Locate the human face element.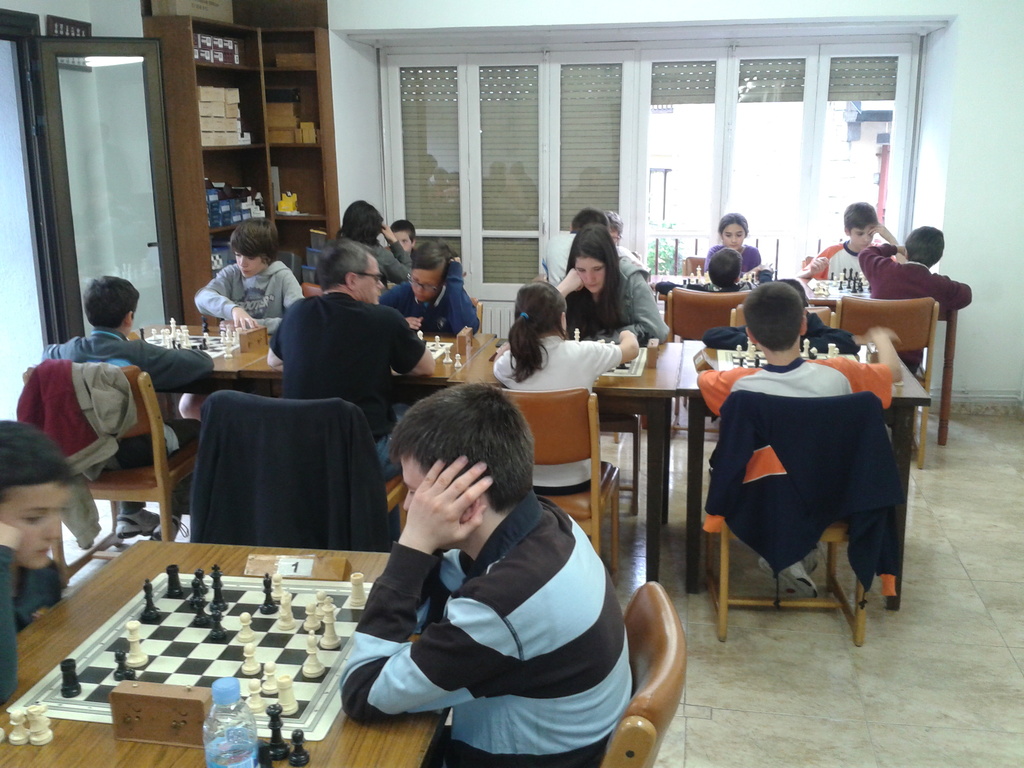
Element bbox: select_region(571, 255, 605, 299).
